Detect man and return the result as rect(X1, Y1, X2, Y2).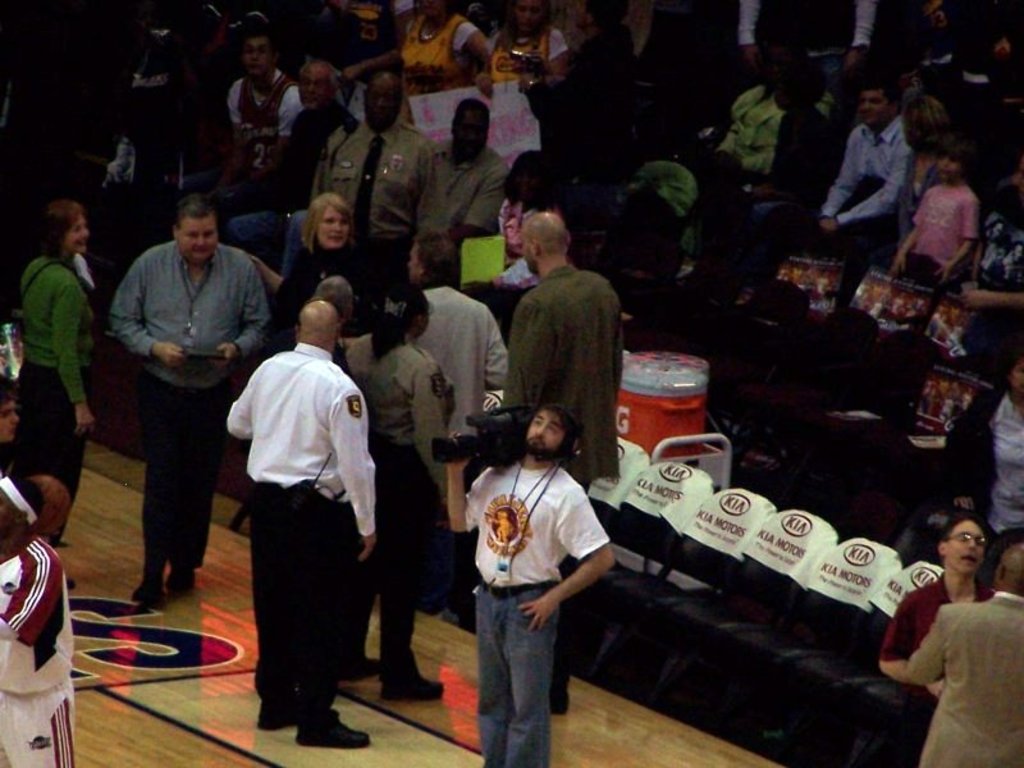
rect(520, 0, 643, 233).
